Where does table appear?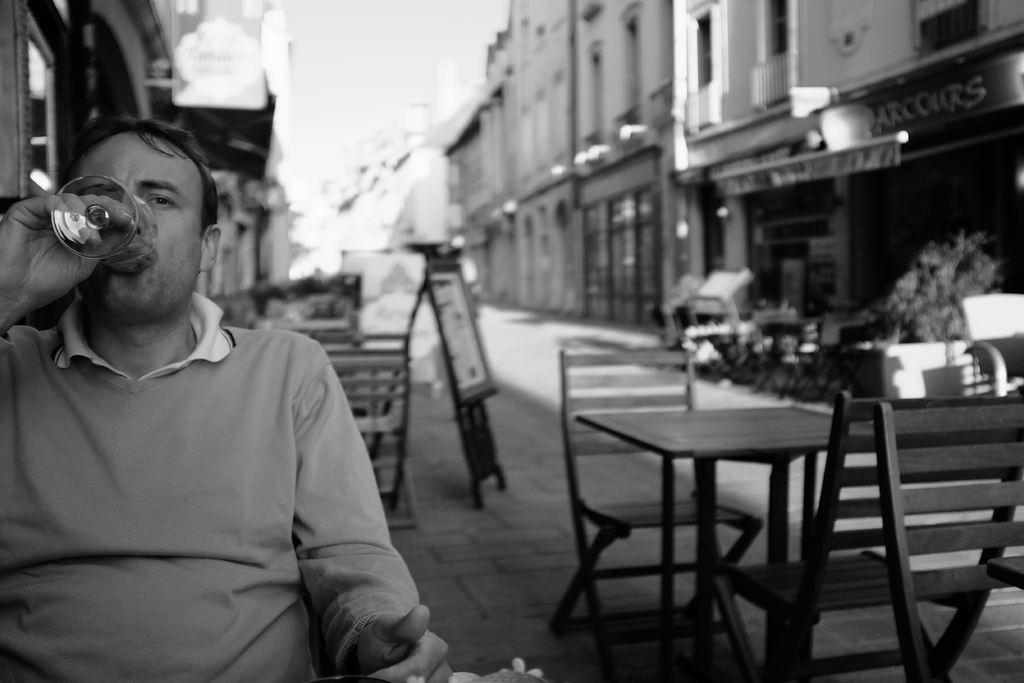
Appears at 572:393:870:680.
